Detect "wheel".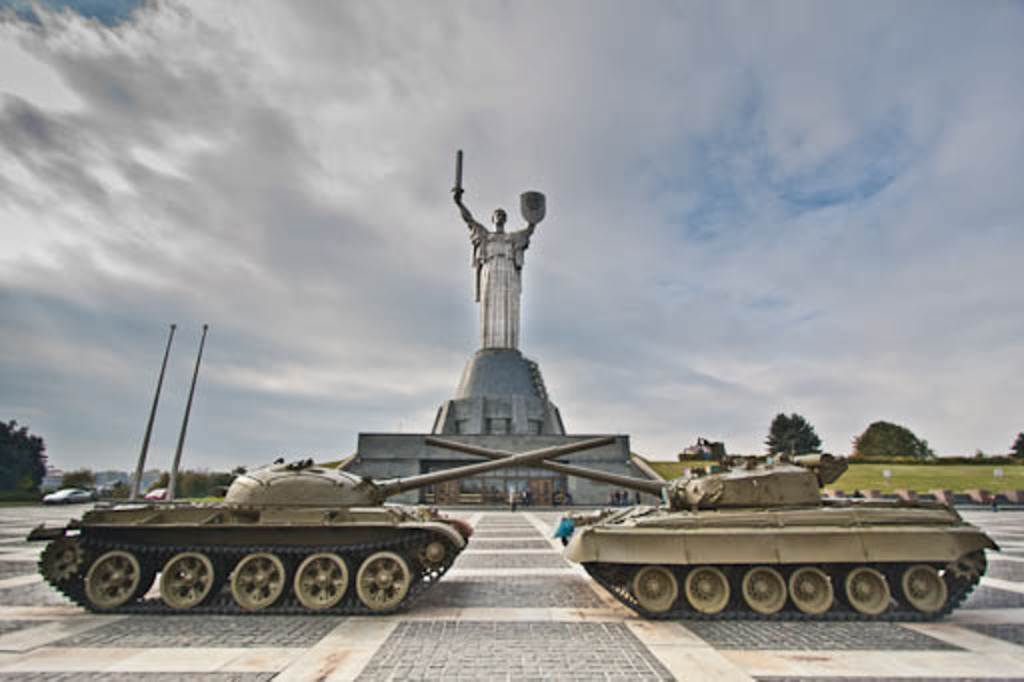
Detected at (left=796, top=570, right=836, bottom=620).
